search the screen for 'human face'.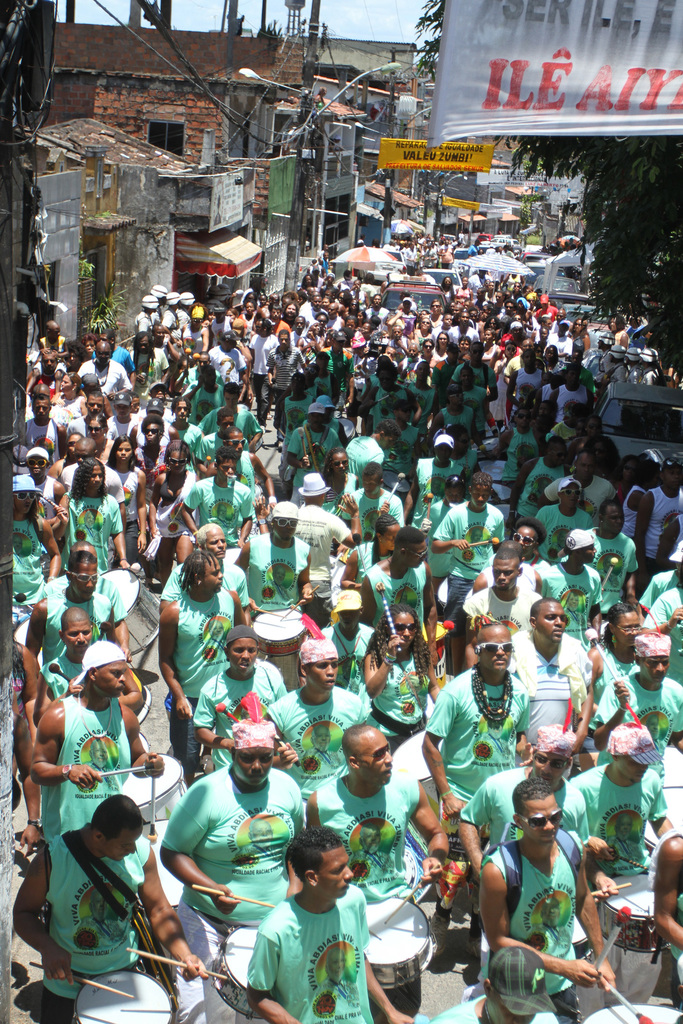
Found at Rect(115, 404, 129, 420).
